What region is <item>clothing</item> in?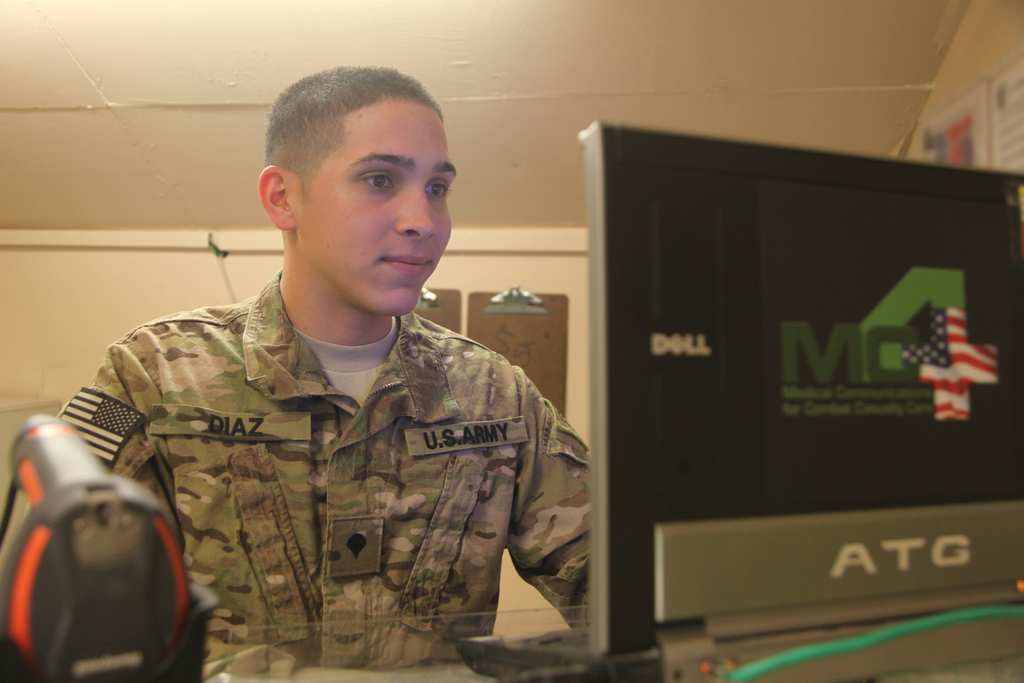
<region>62, 252, 622, 663</region>.
